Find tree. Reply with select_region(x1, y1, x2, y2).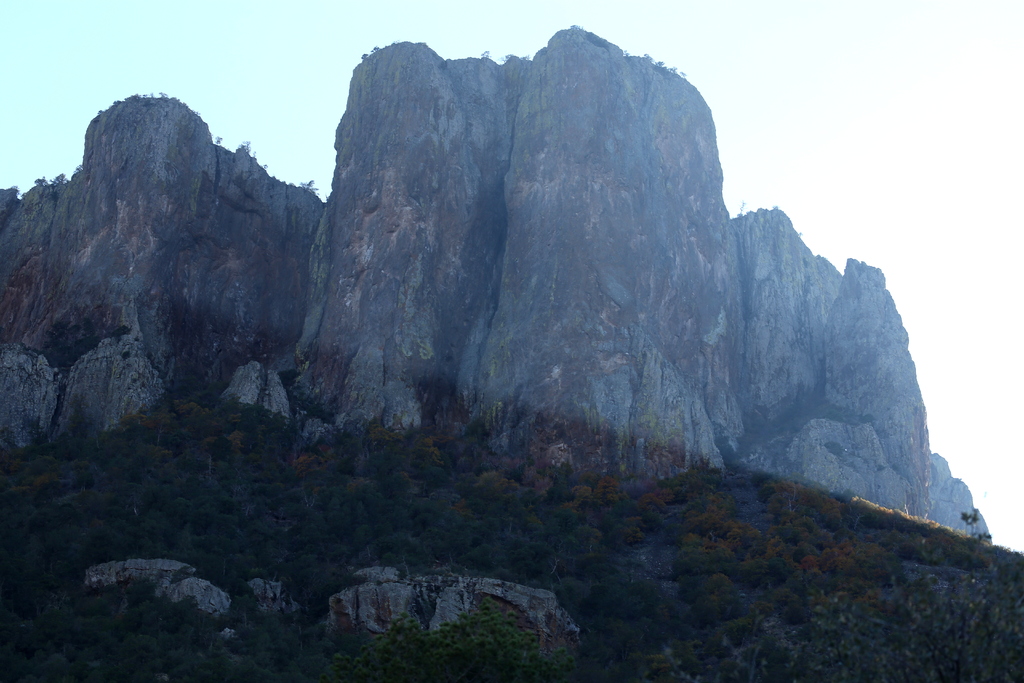
select_region(769, 203, 779, 208).
